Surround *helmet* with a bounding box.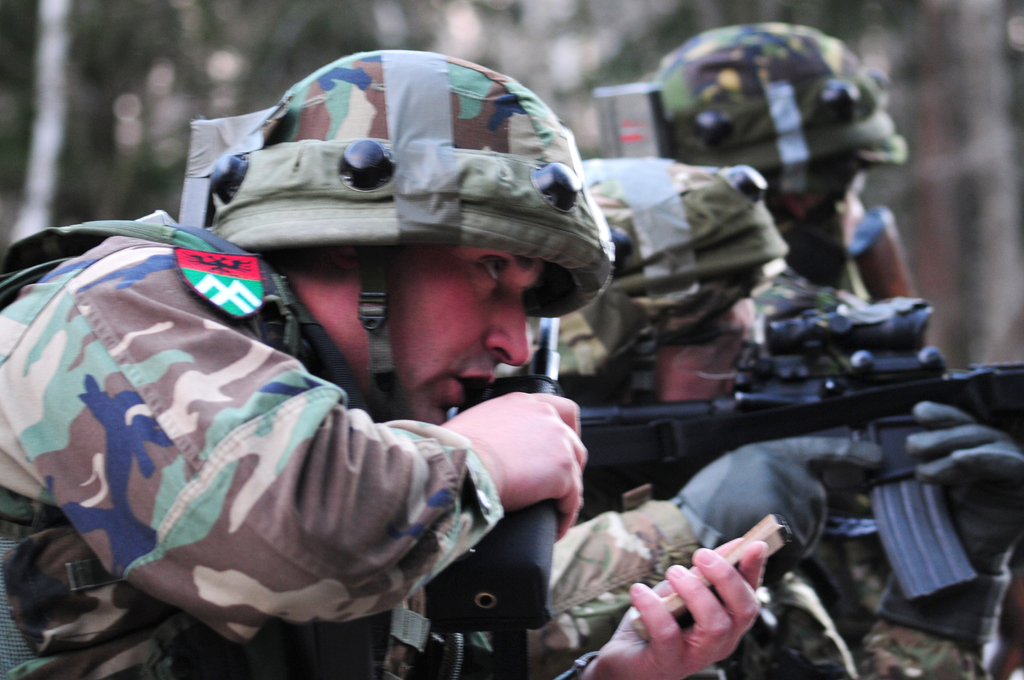
<bbox>536, 152, 786, 401</bbox>.
